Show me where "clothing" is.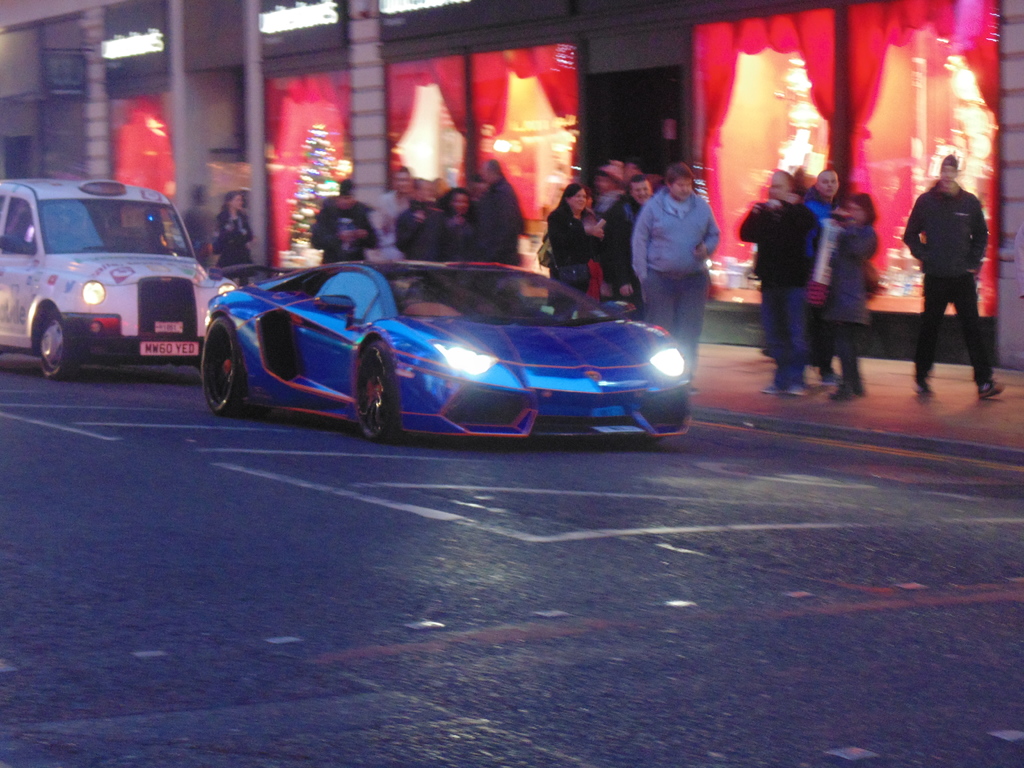
"clothing" is at (x1=372, y1=184, x2=401, y2=256).
